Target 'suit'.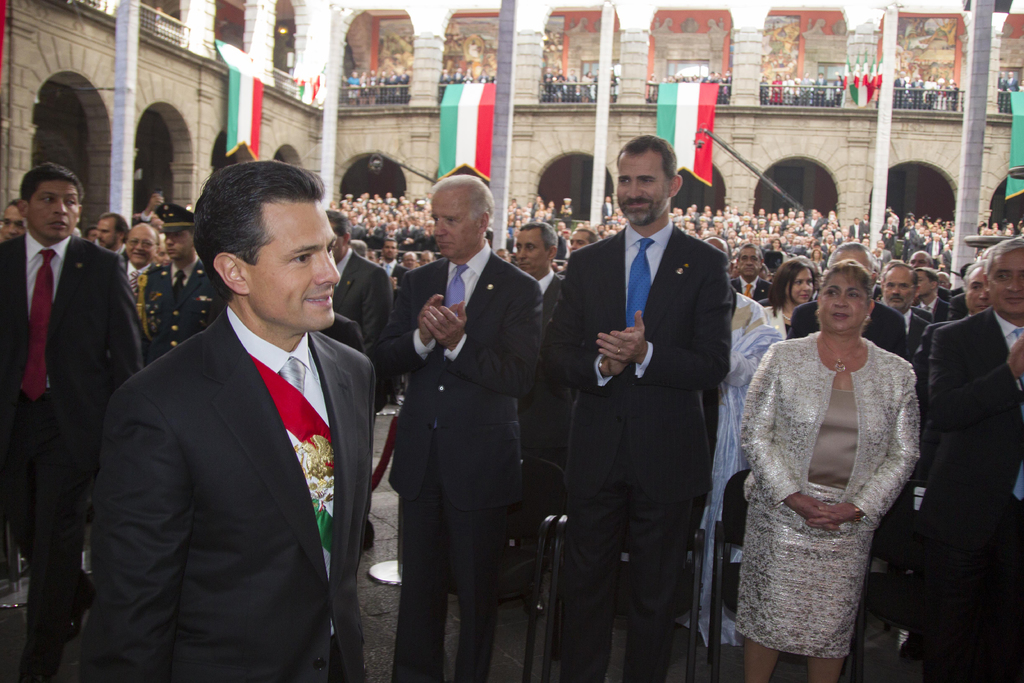
Target region: bbox=(848, 222, 860, 236).
